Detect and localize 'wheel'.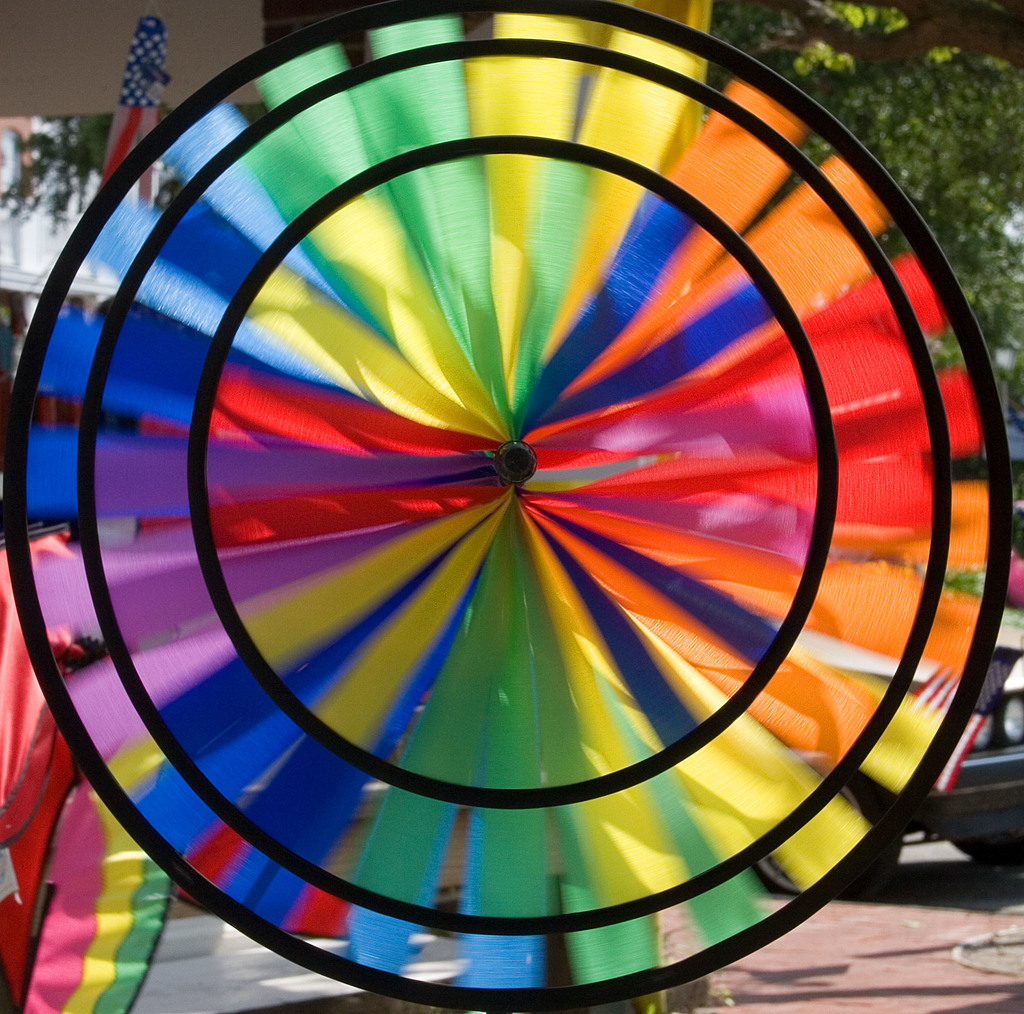
Localized at 753 840 907 895.
